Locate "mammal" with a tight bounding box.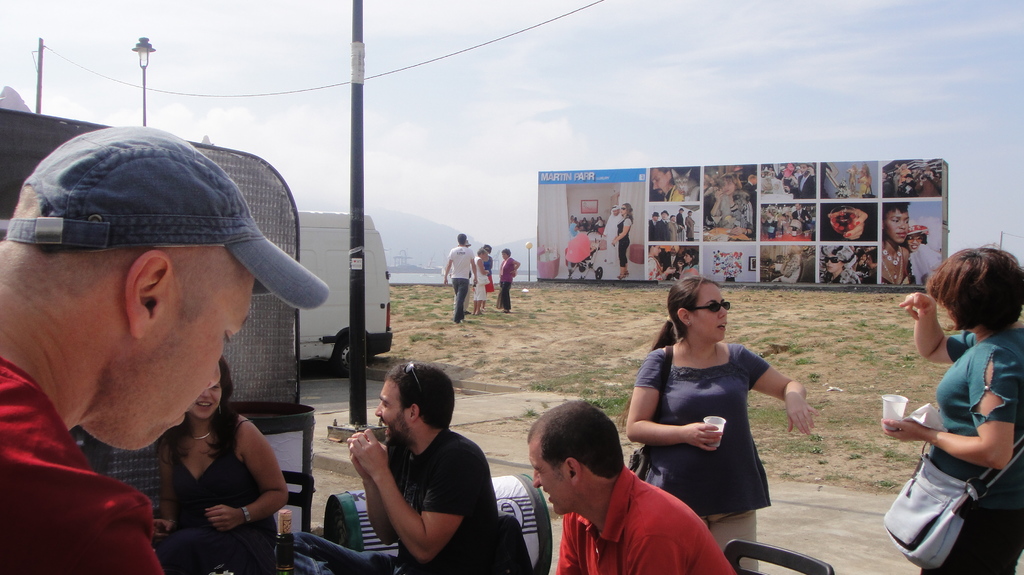
<region>906, 221, 947, 286</region>.
